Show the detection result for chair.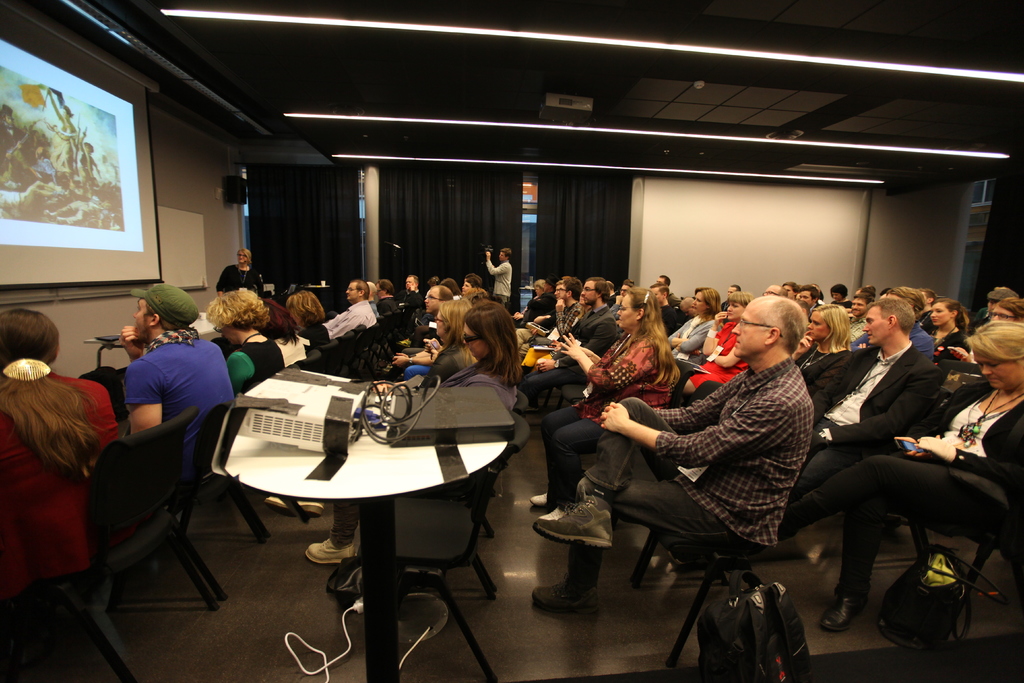
(874, 515, 1023, 649).
